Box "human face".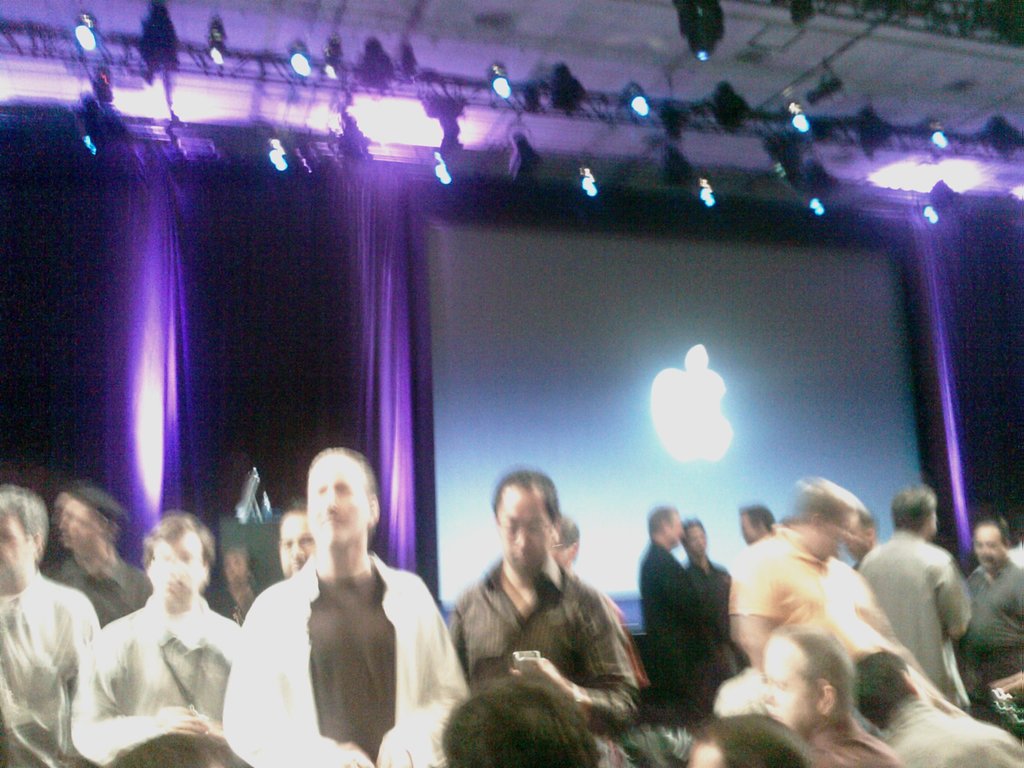
<region>0, 520, 29, 584</region>.
